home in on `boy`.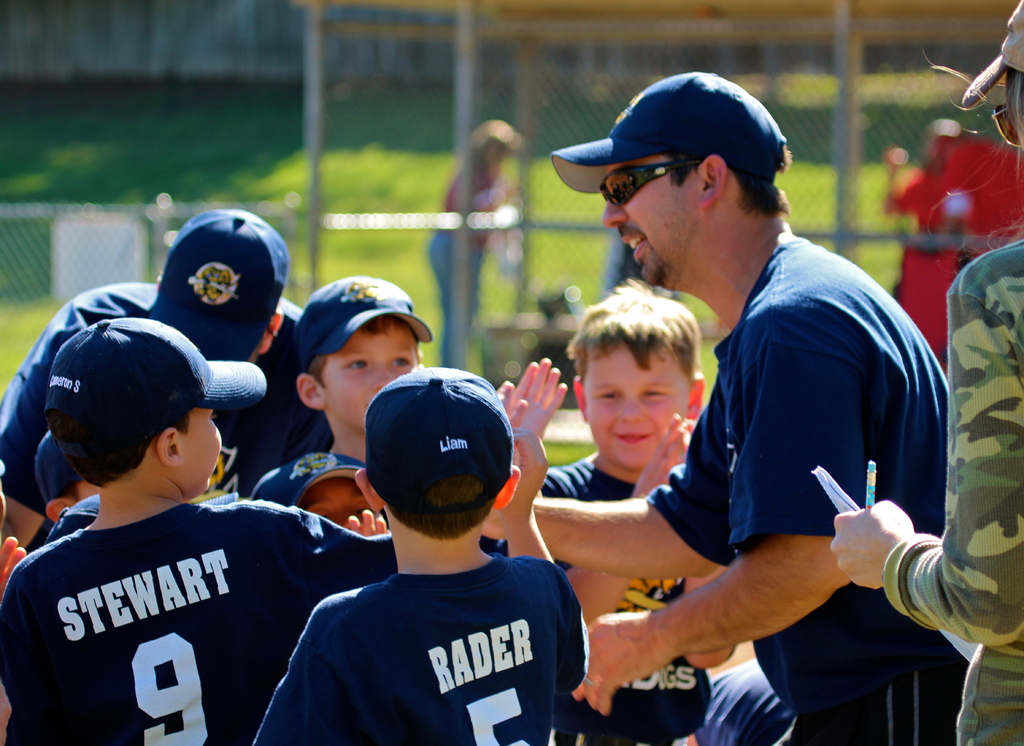
Homed in at (x1=540, y1=287, x2=717, y2=742).
